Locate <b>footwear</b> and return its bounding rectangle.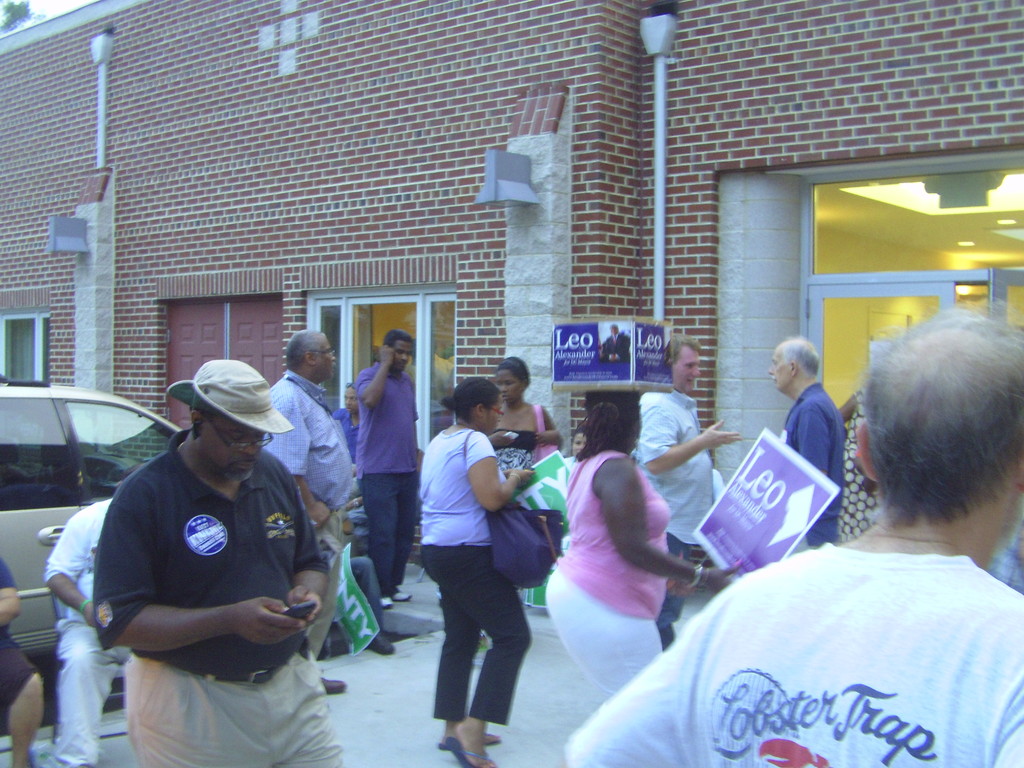
<bbox>394, 590, 414, 604</bbox>.
